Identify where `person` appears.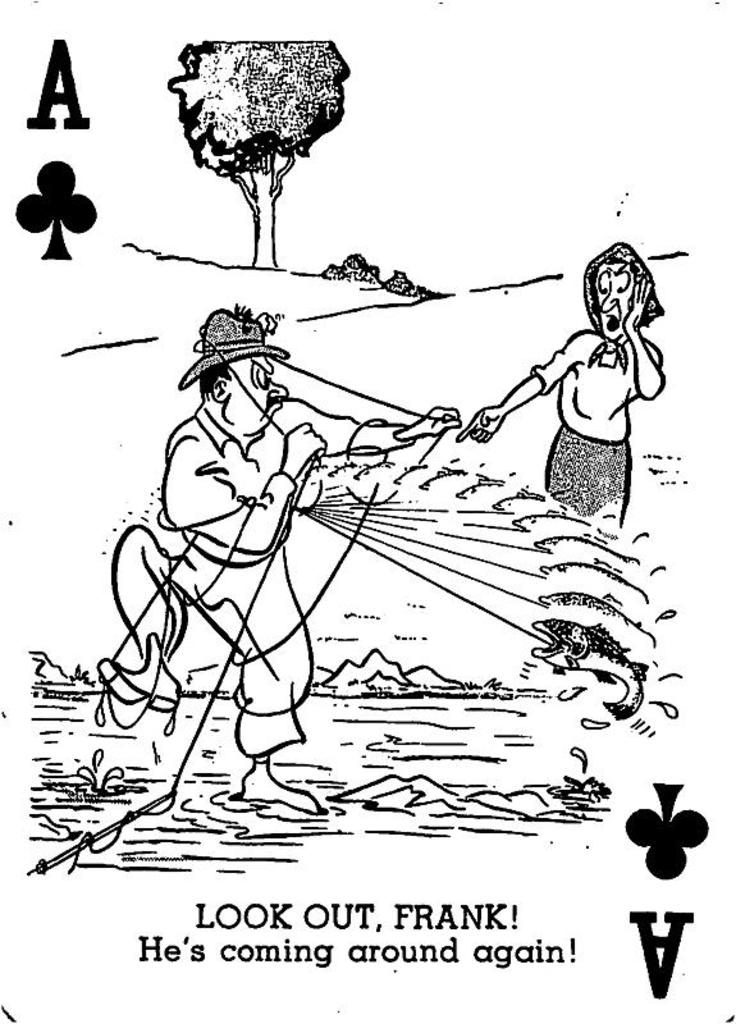
Appears at [x1=99, y1=307, x2=461, y2=808].
